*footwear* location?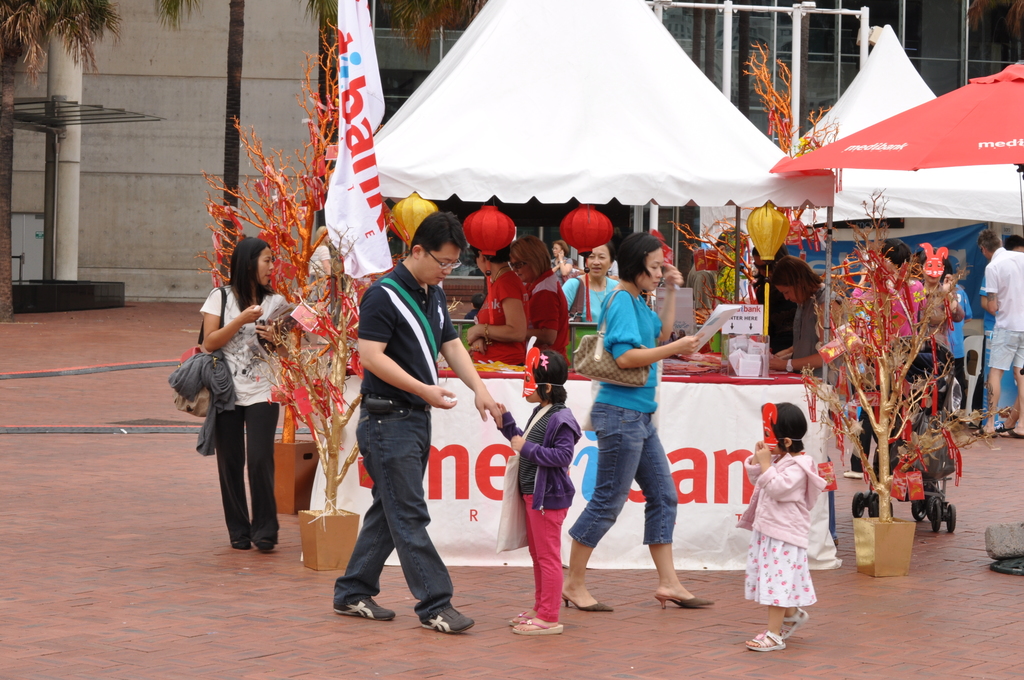
detection(234, 543, 250, 551)
